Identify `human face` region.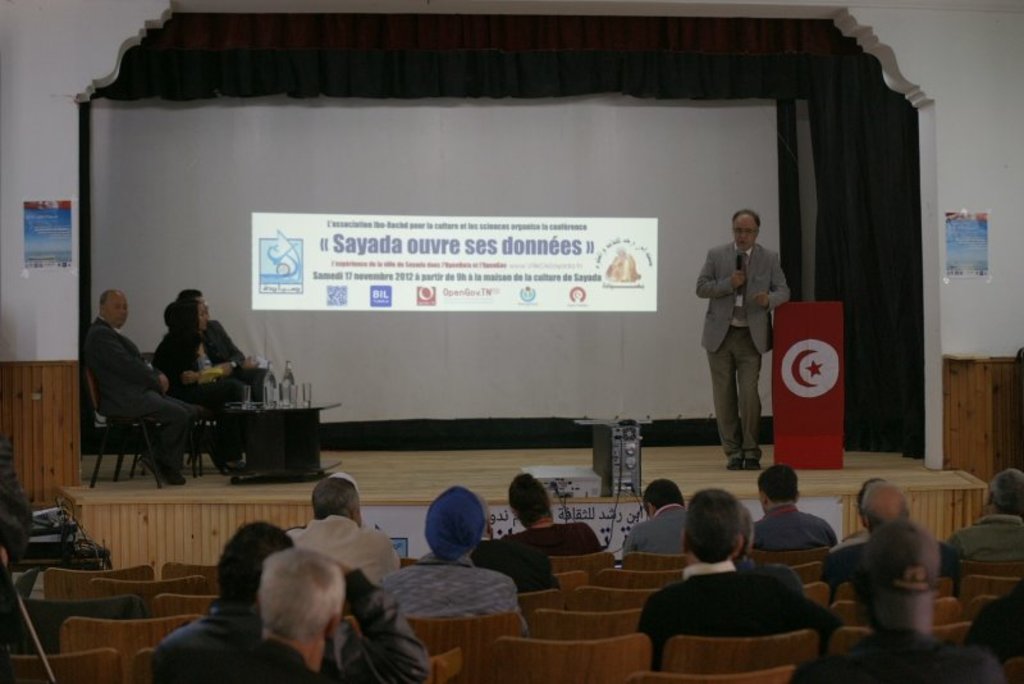
Region: detection(197, 289, 211, 316).
